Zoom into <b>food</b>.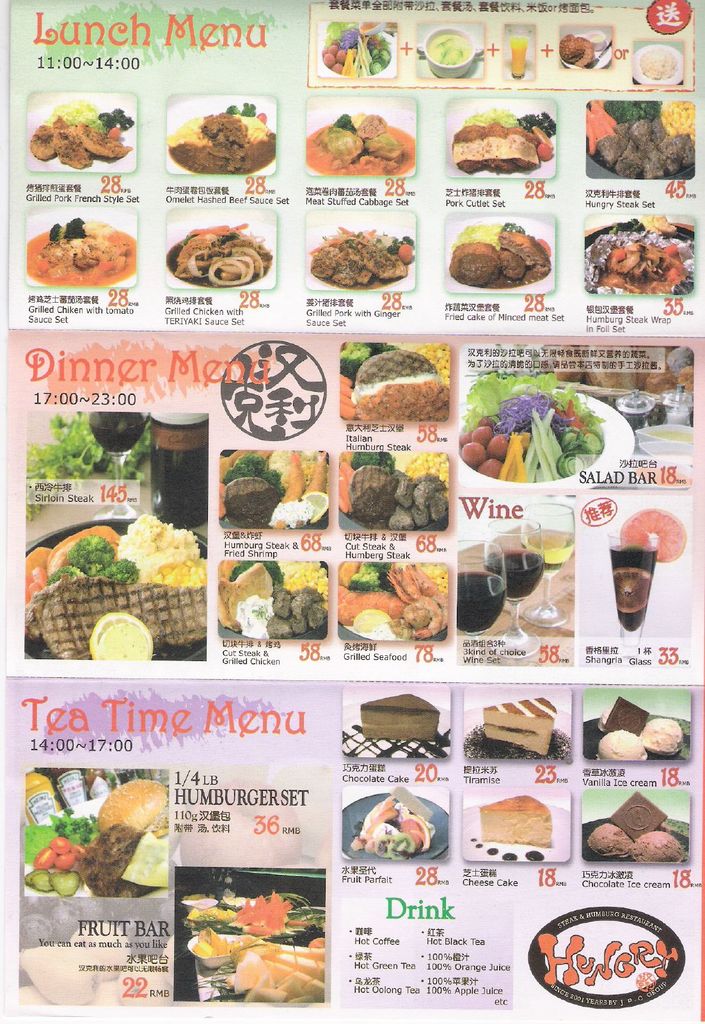
Zoom target: Rect(597, 726, 647, 762).
